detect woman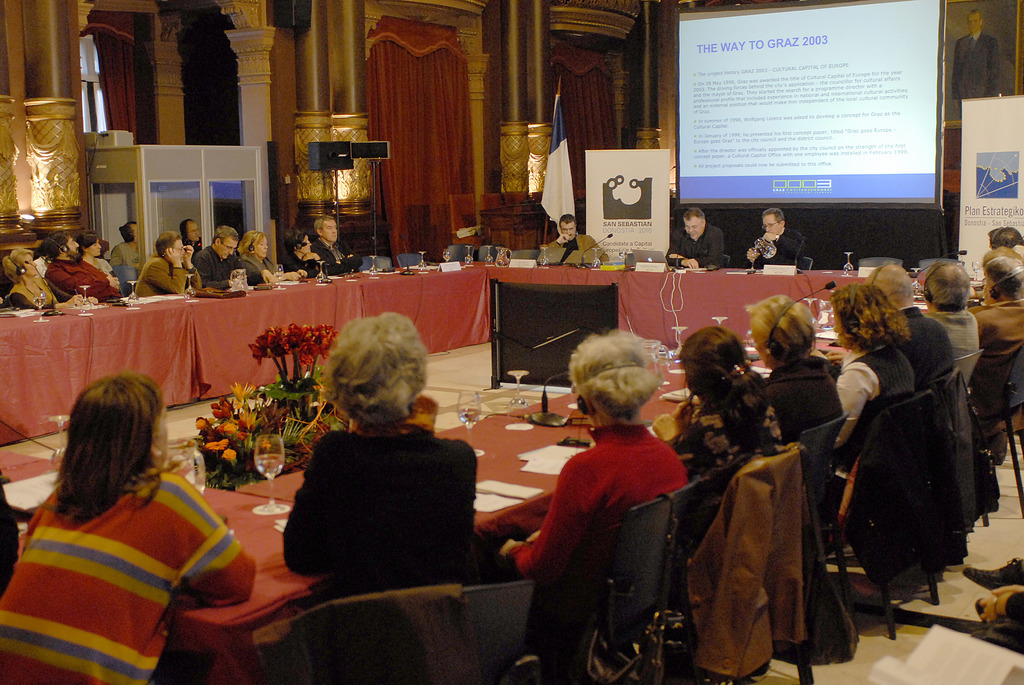
<bbox>275, 313, 484, 601</bbox>
